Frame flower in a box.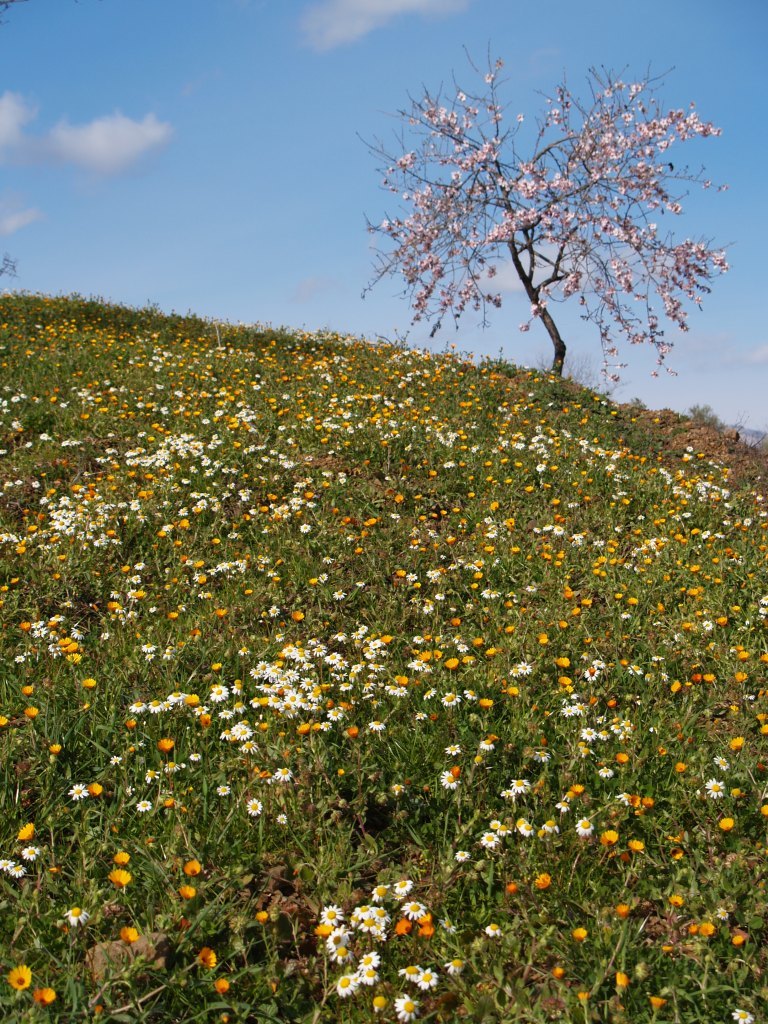
detection(381, 996, 423, 1019).
